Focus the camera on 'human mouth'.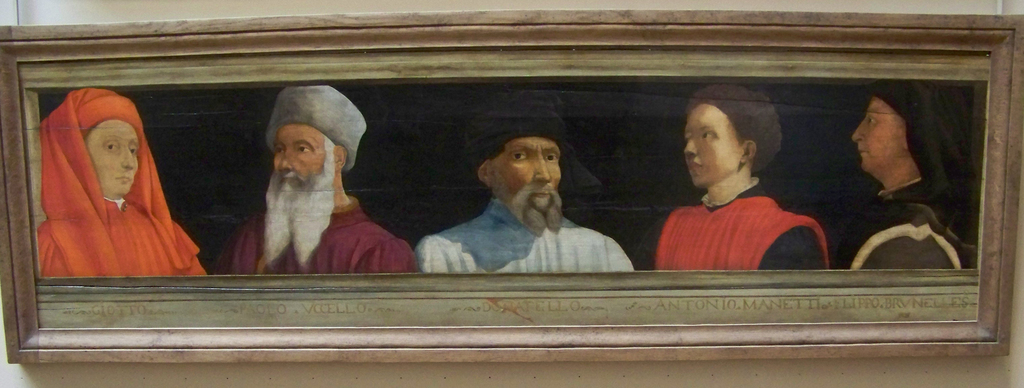
Focus region: {"left": 527, "top": 187, "right": 556, "bottom": 201}.
